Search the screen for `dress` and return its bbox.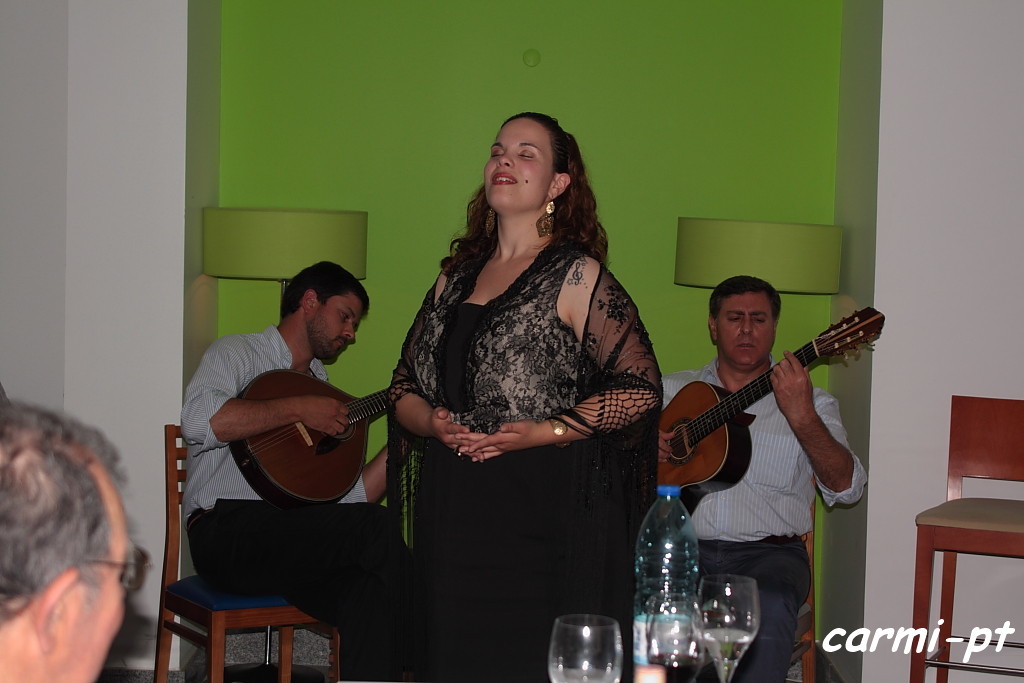
Found: locate(369, 206, 640, 636).
